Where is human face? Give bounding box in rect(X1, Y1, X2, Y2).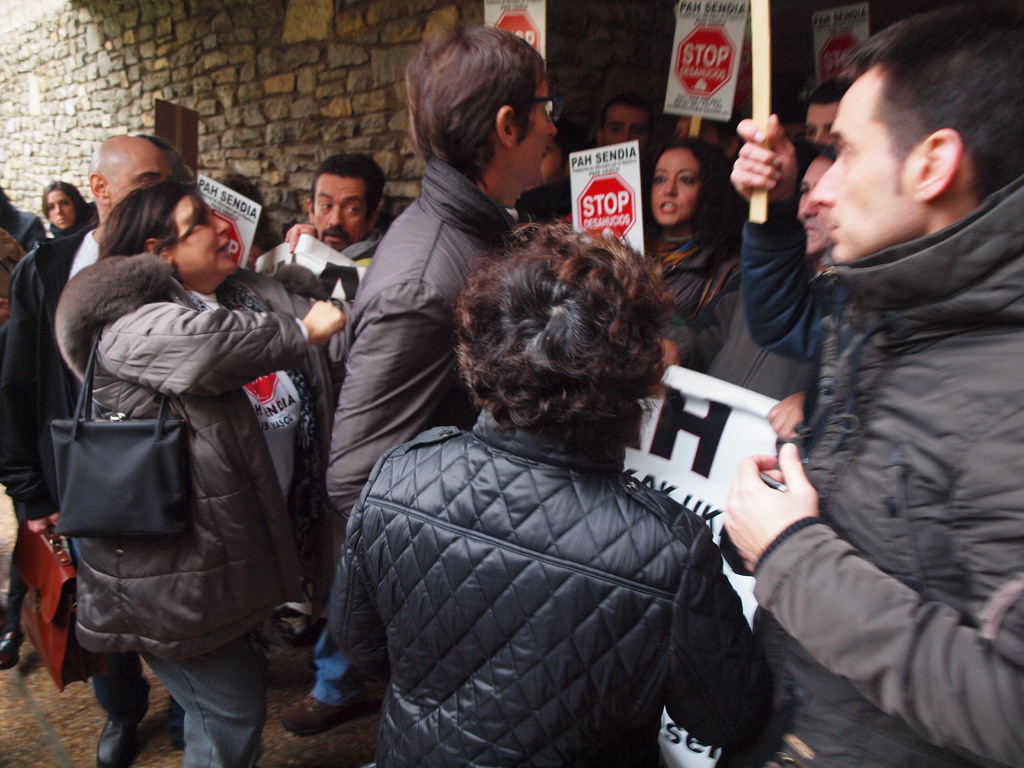
rect(604, 106, 650, 145).
